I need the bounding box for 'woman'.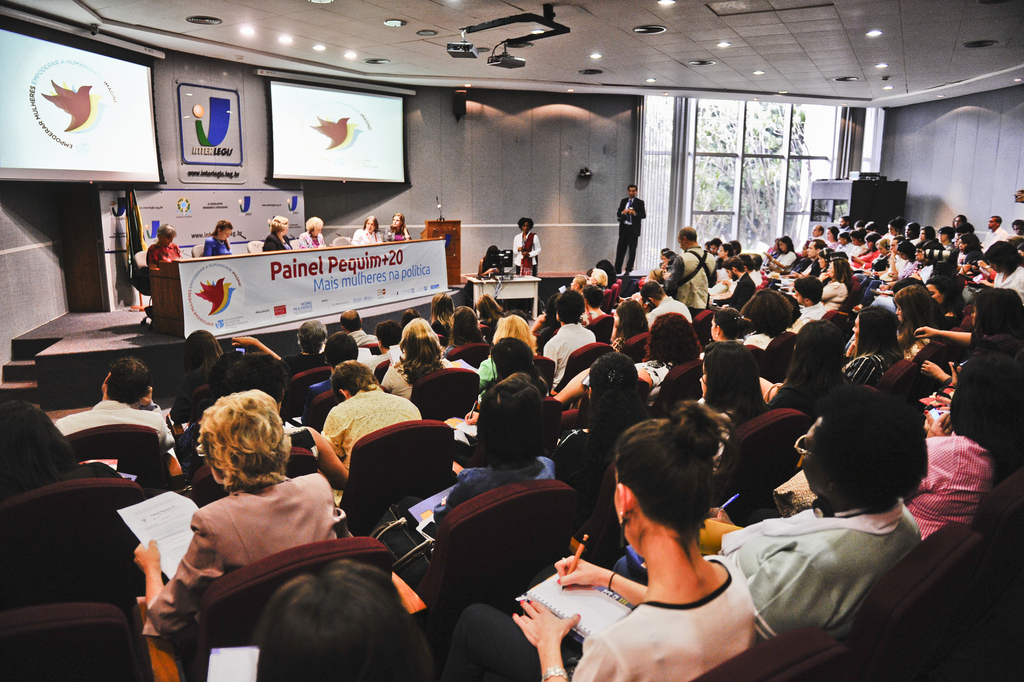
Here it is: (left=148, top=225, right=188, bottom=271).
